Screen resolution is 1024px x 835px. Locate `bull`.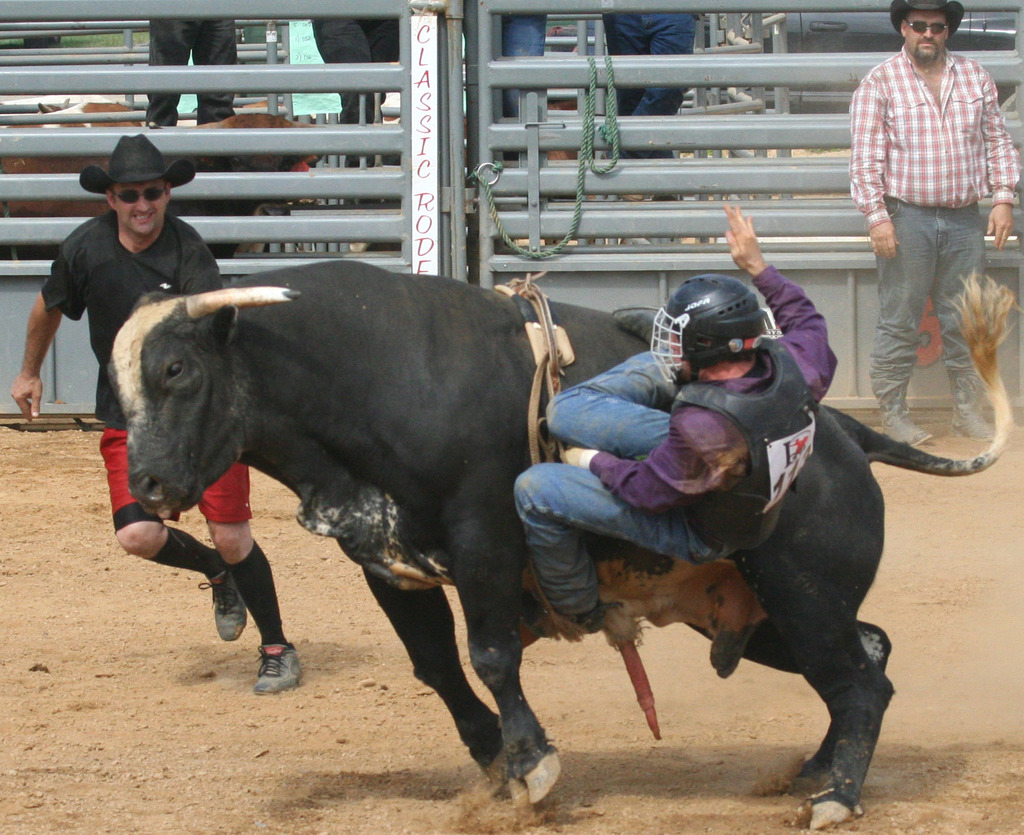
region(108, 251, 1021, 834).
